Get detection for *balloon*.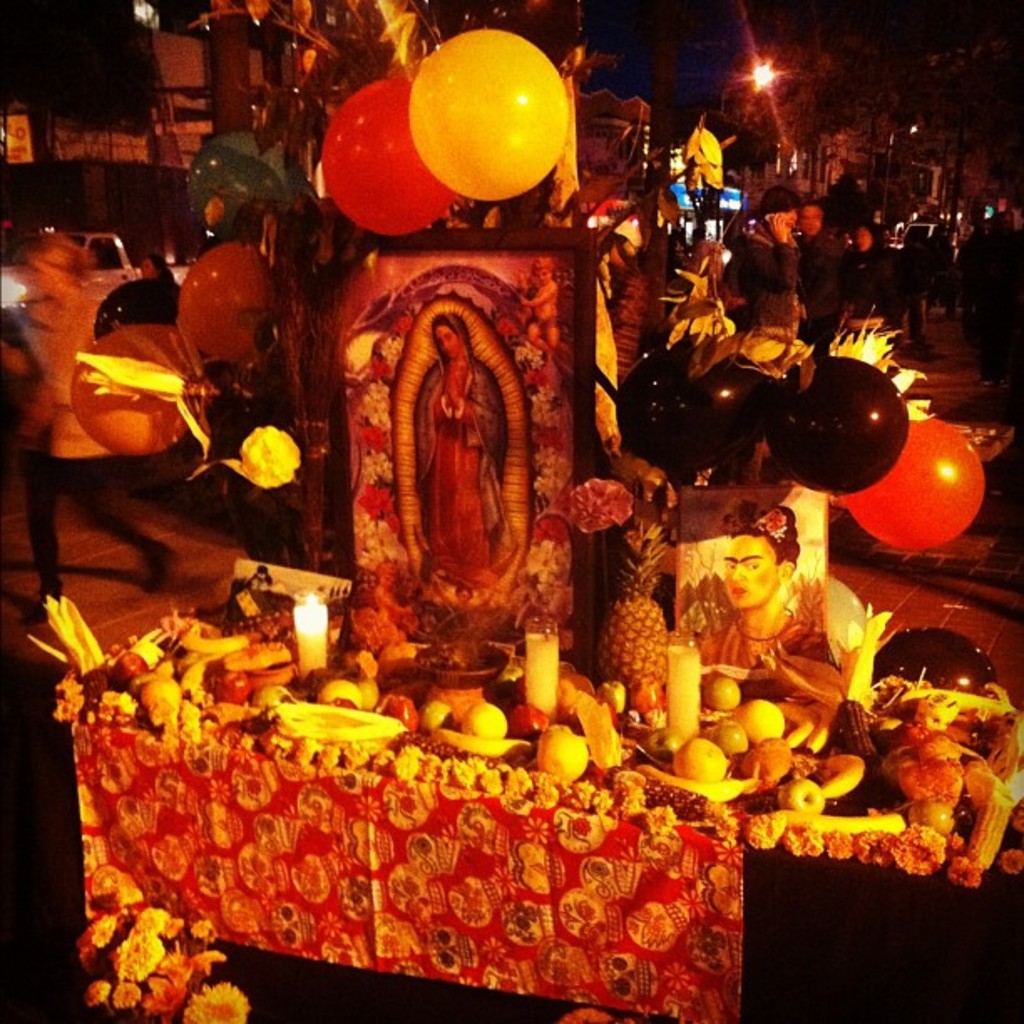
Detection: crop(842, 418, 989, 556).
